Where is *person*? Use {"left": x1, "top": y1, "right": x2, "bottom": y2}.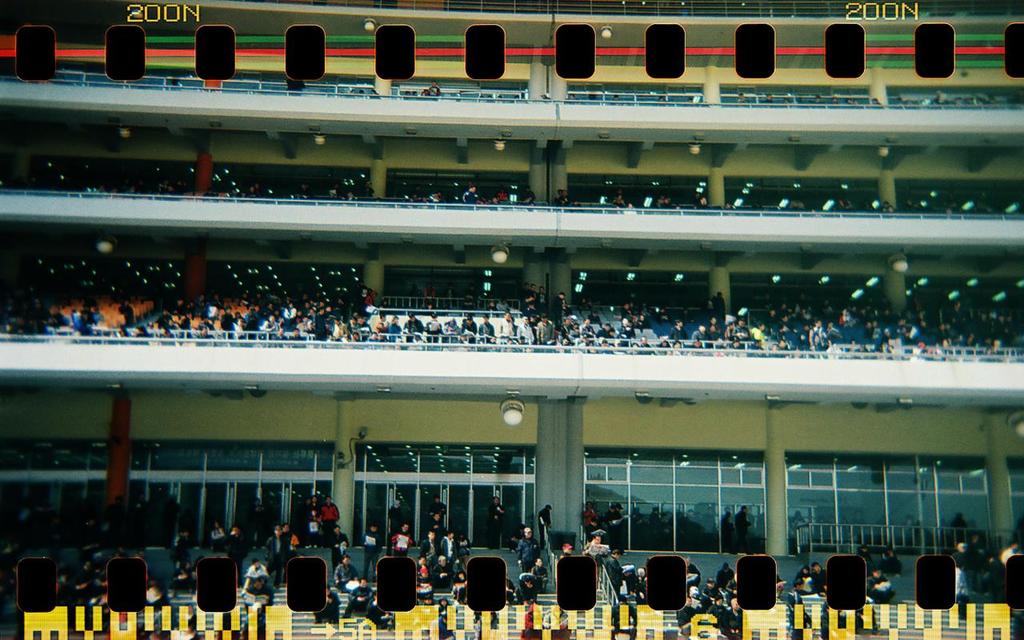
{"left": 58, "top": 562, "right": 100, "bottom": 620}.
